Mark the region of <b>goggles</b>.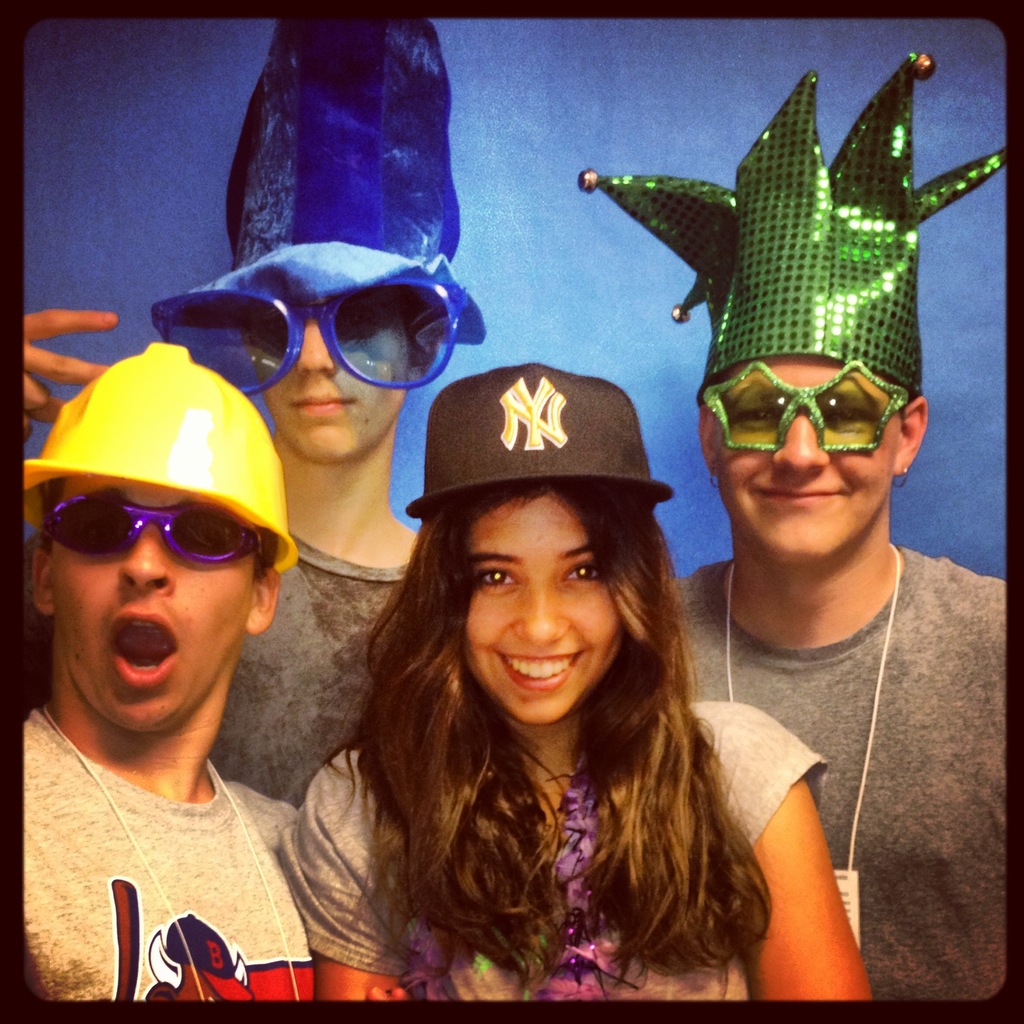
Region: {"x1": 153, "y1": 289, "x2": 464, "y2": 394}.
